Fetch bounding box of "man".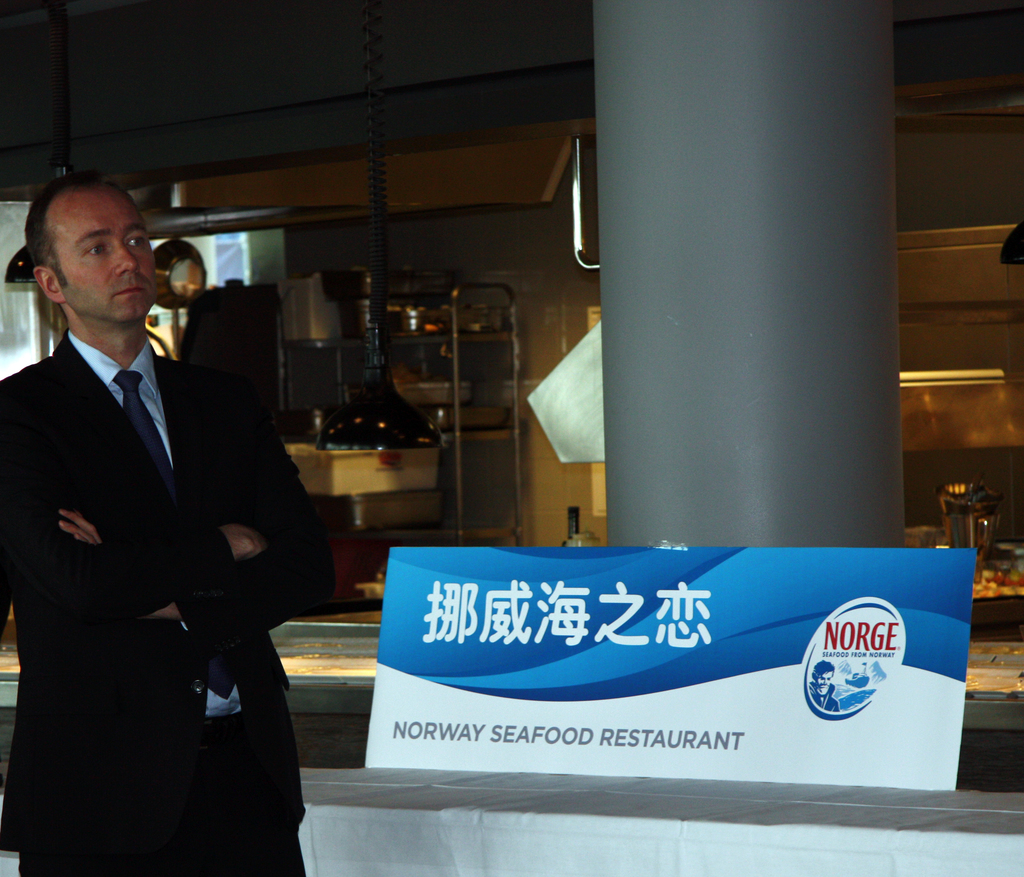
Bbox: <box>0,152,326,864</box>.
